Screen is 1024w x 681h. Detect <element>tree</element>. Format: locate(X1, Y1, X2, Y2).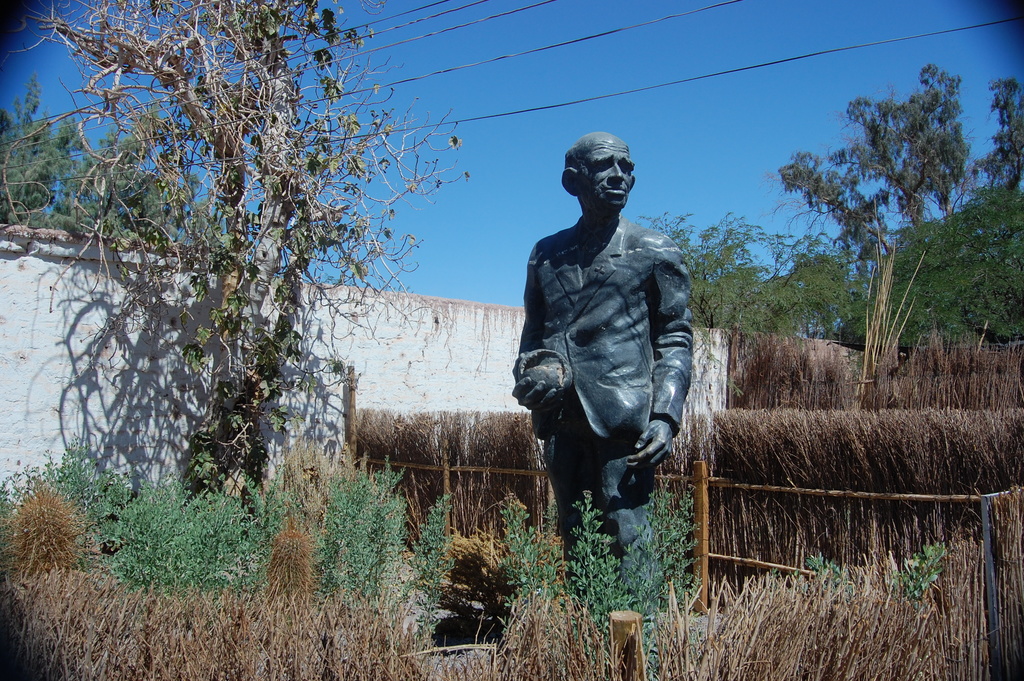
locate(8, 6, 553, 619).
